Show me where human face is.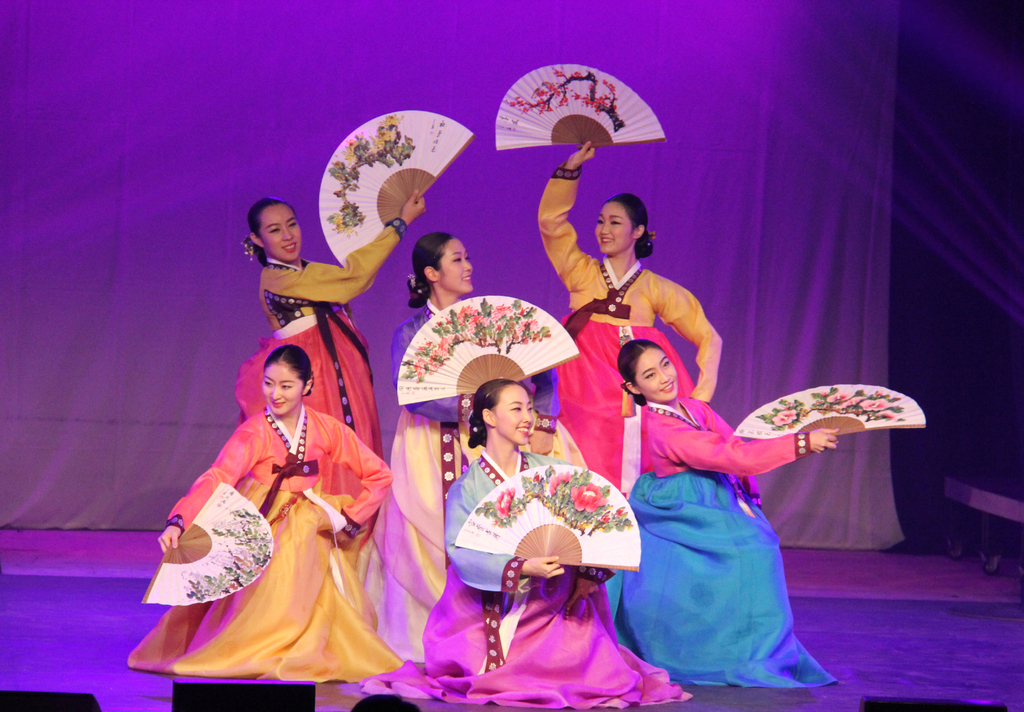
human face is at [x1=262, y1=366, x2=301, y2=410].
